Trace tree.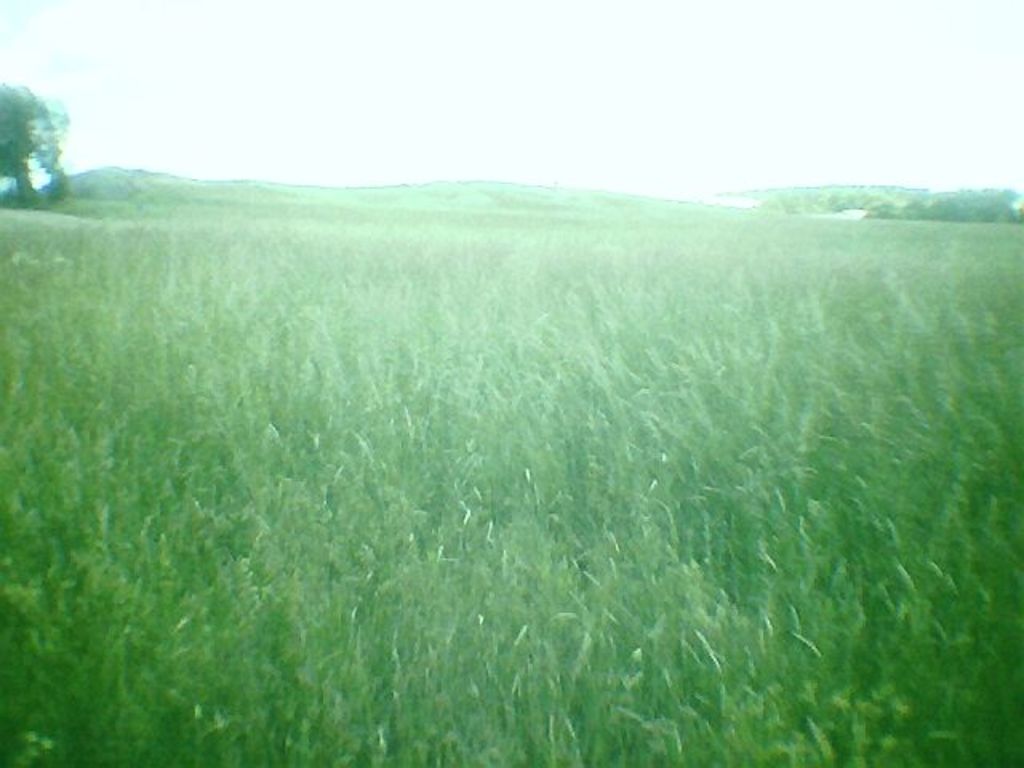
Traced to (left=0, top=62, right=66, bottom=190).
